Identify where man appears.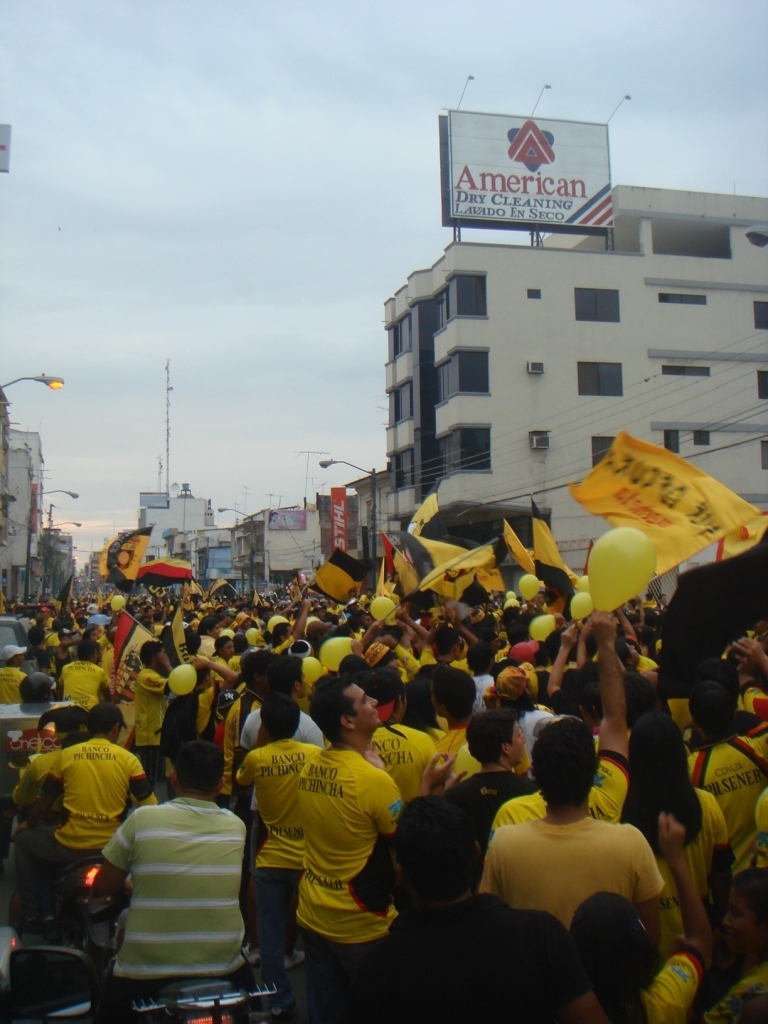
Appears at box(458, 737, 685, 998).
